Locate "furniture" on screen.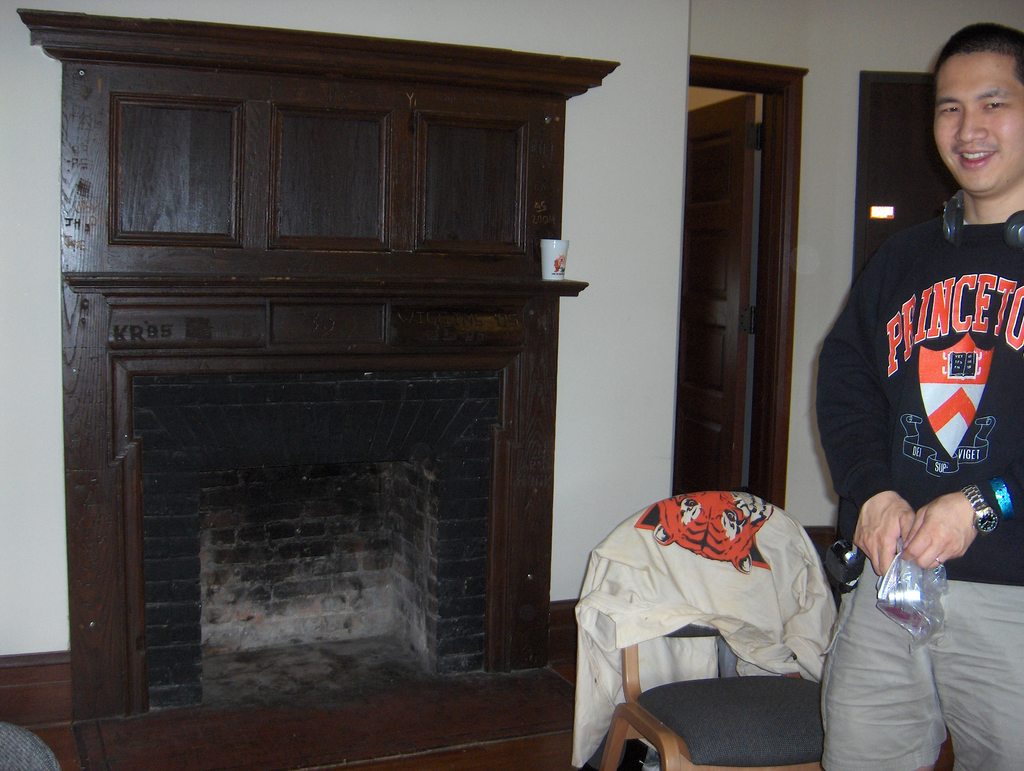
On screen at (595,493,827,770).
